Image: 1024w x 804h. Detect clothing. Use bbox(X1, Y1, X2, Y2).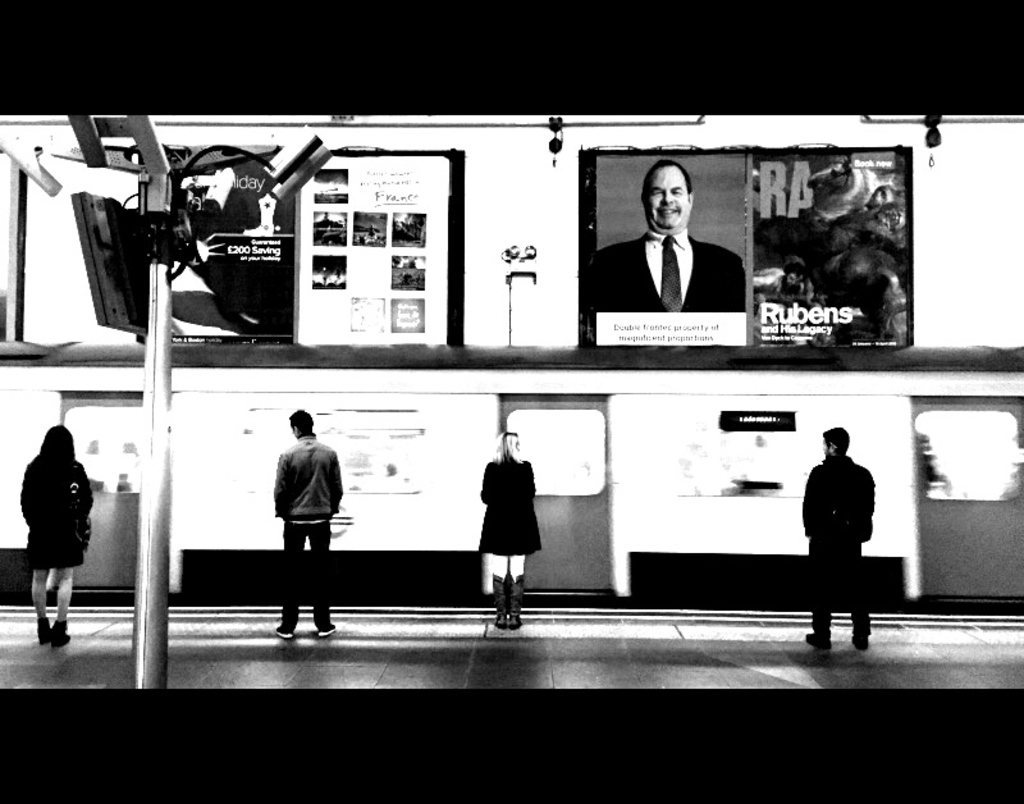
bbox(278, 428, 352, 641).
